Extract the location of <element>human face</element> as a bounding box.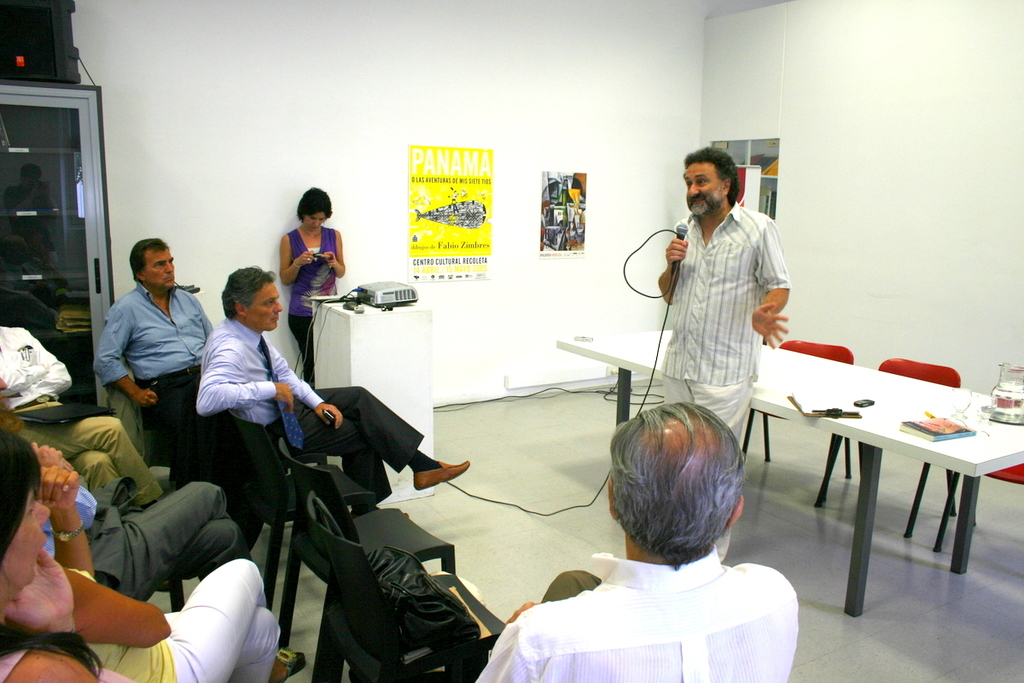
locate(679, 160, 732, 222).
